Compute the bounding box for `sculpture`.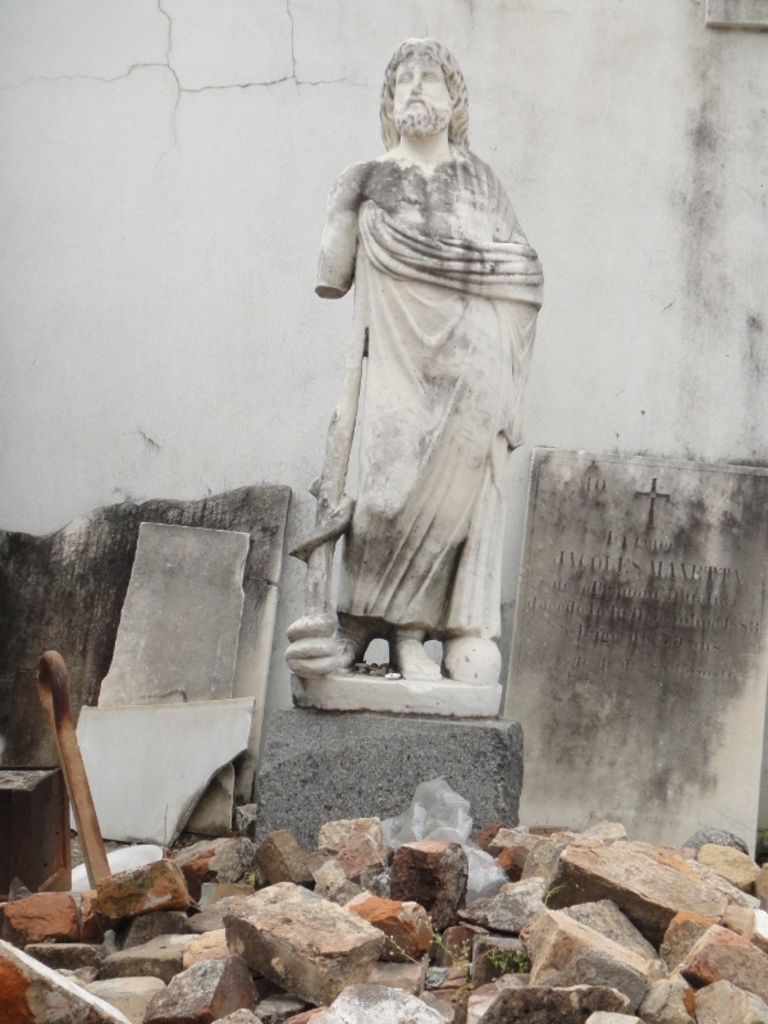
bbox=[293, 31, 557, 705].
